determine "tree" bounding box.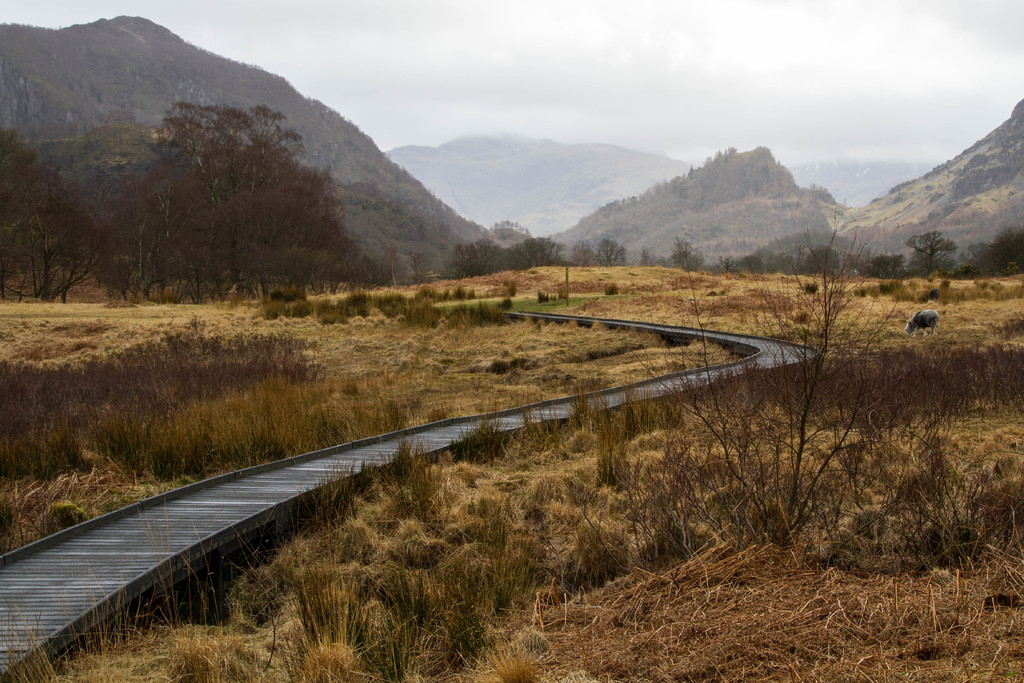
Determined: l=961, t=226, r=1023, b=273.
